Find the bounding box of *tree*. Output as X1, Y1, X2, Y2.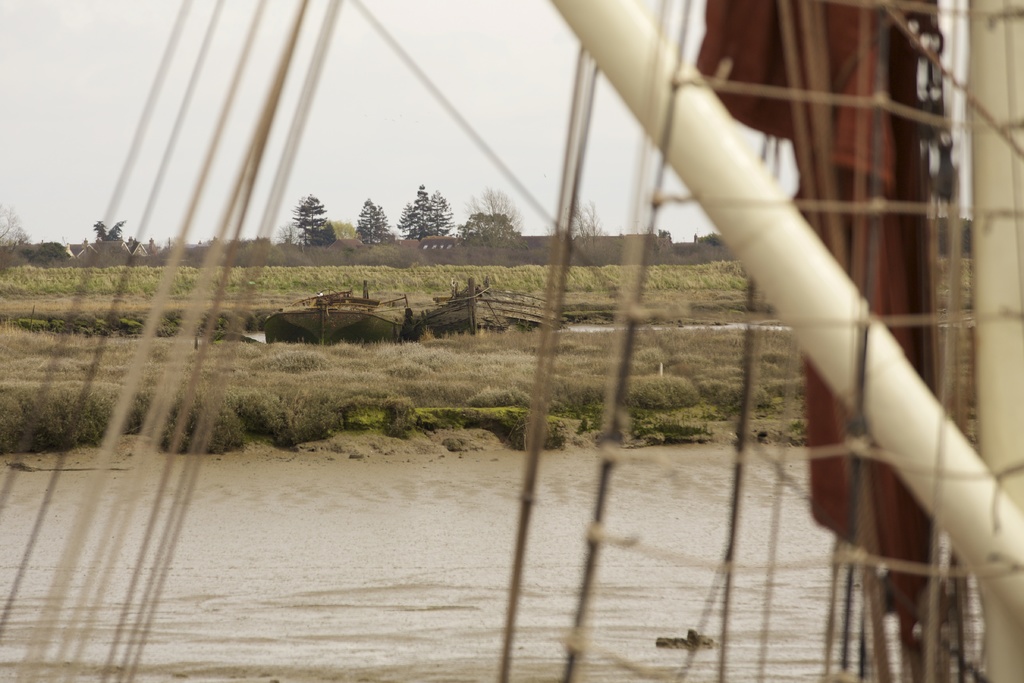
396, 199, 414, 240.
